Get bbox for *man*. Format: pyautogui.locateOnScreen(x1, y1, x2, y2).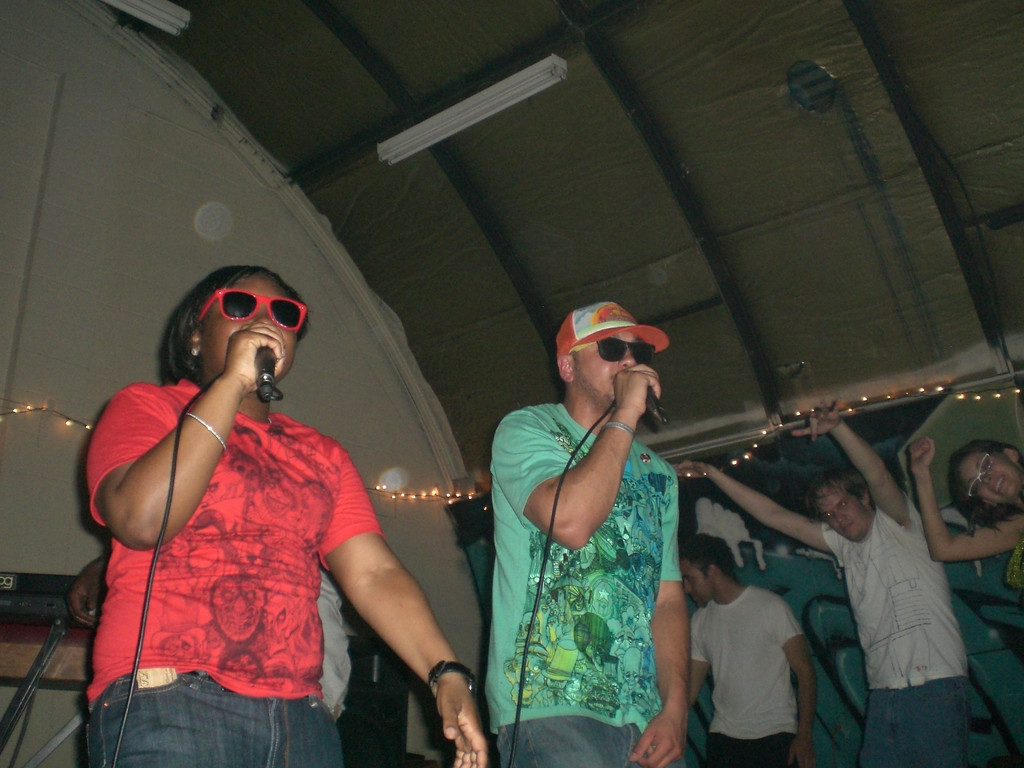
pyautogui.locateOnScreen(688, 543, 829, 763).
